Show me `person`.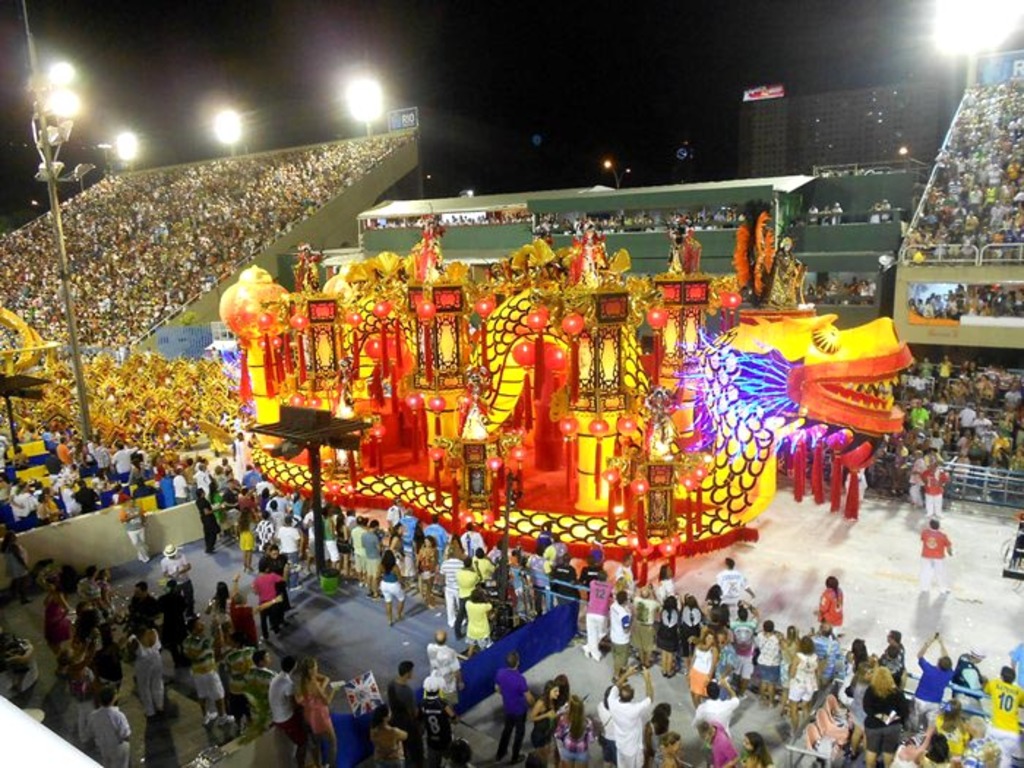
`person` is here: pyautogui.locateOnScreen(240, 462, 259, 492).
